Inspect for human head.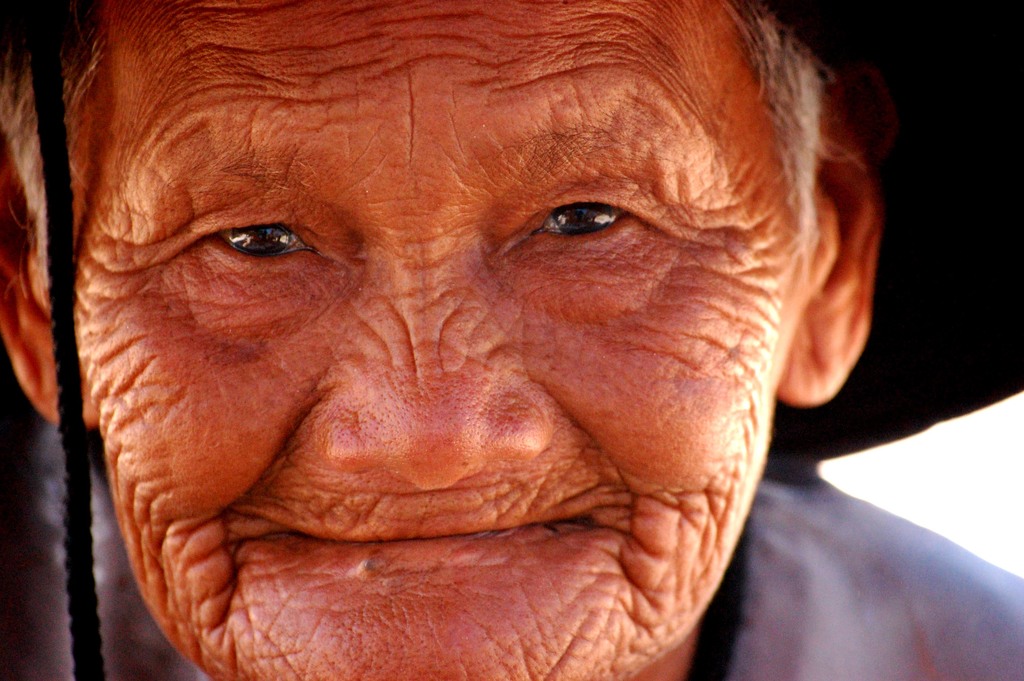
Inspection: 53, 0, 859, 623.
